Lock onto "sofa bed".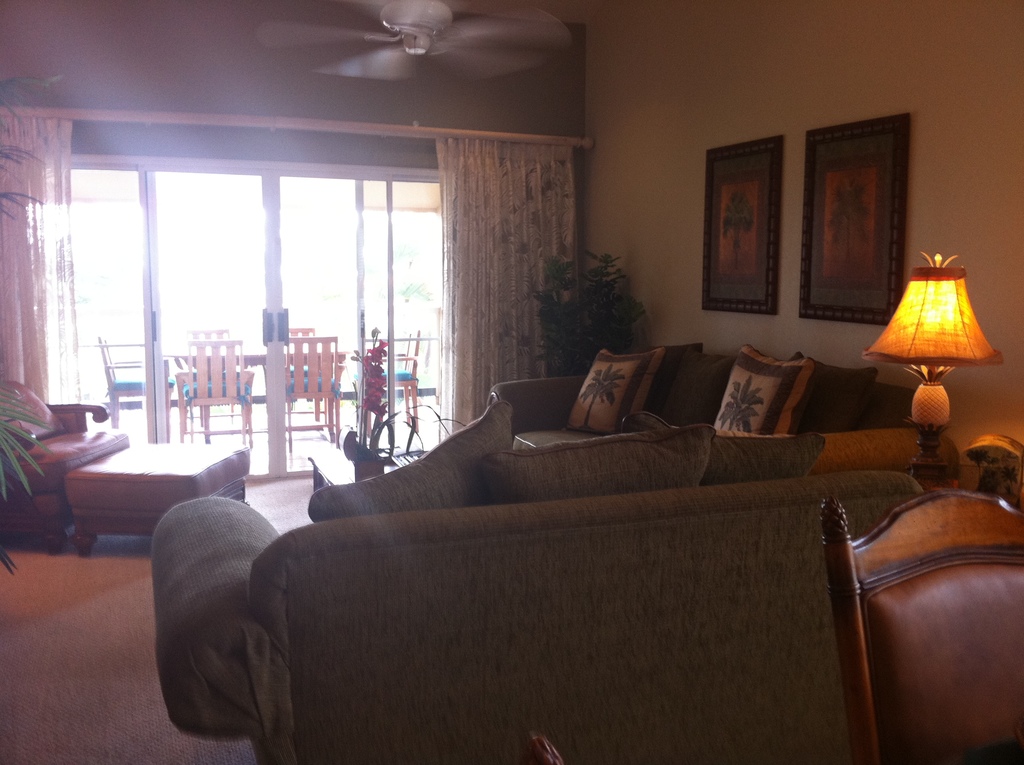
Locked: <region>495, 342, 964, 473</region>.
